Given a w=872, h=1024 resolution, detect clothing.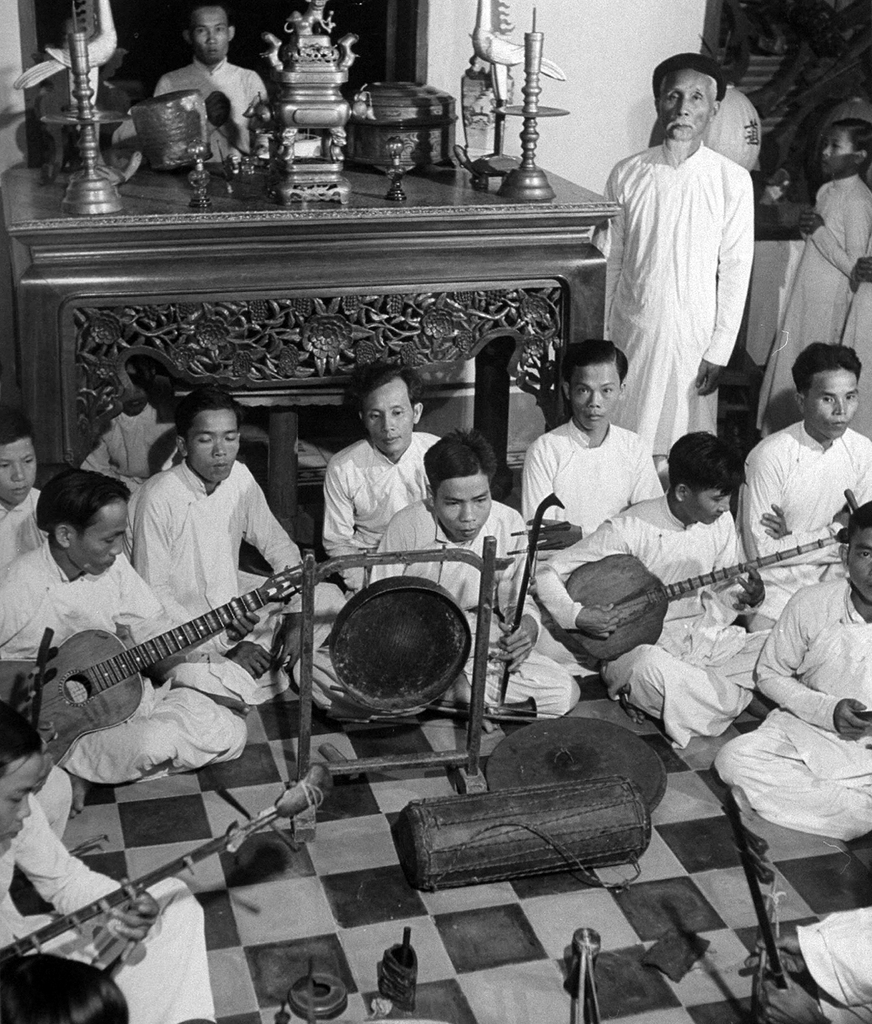
bbox=[0, 475, 49, 568].
